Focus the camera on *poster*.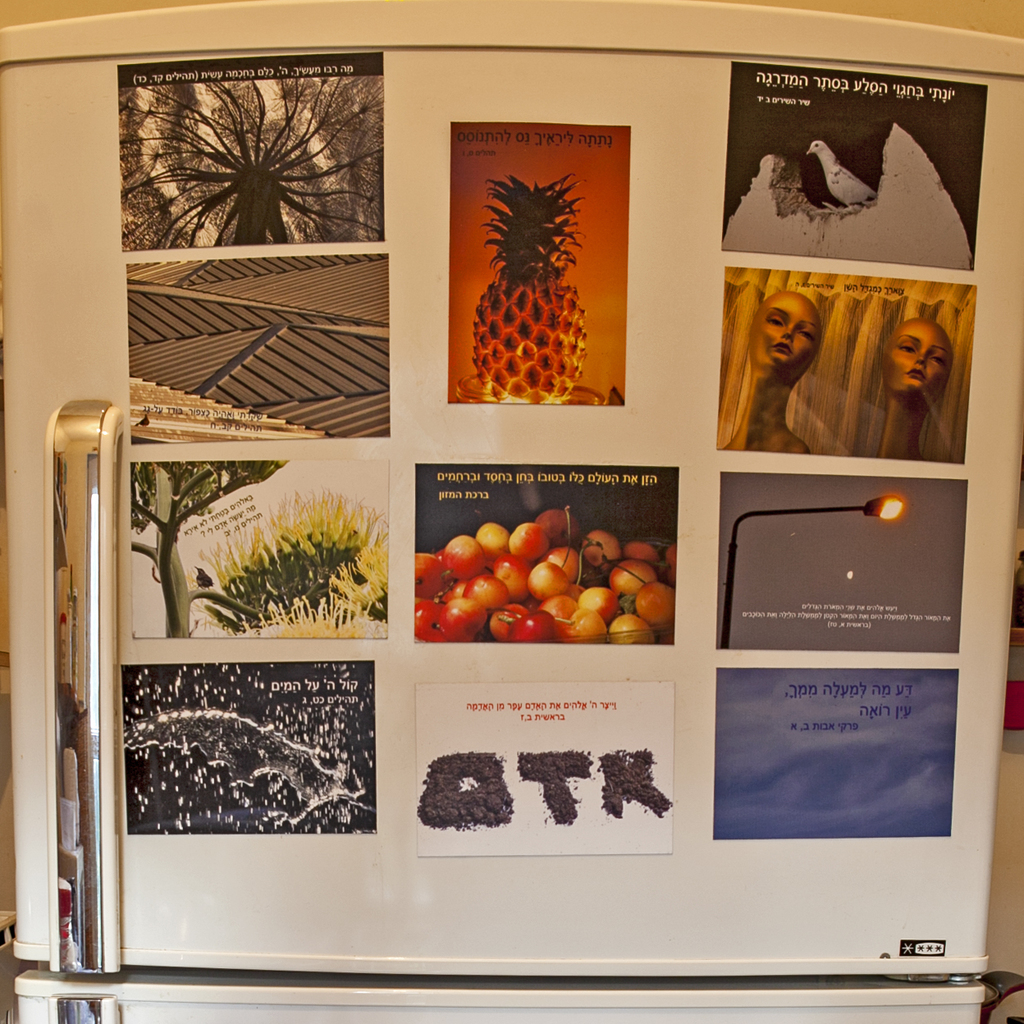
Focus region: [left=118, top=659, right=377, bottom=834].
